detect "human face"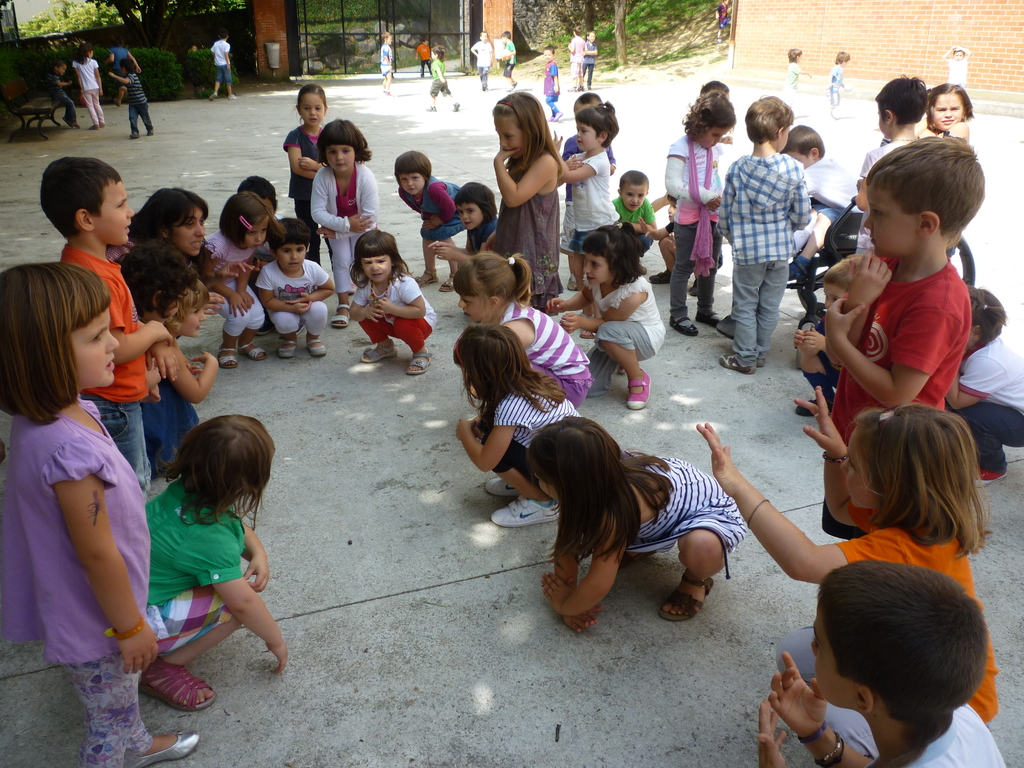
(left=573, top=114, right=595, bottom=150)
